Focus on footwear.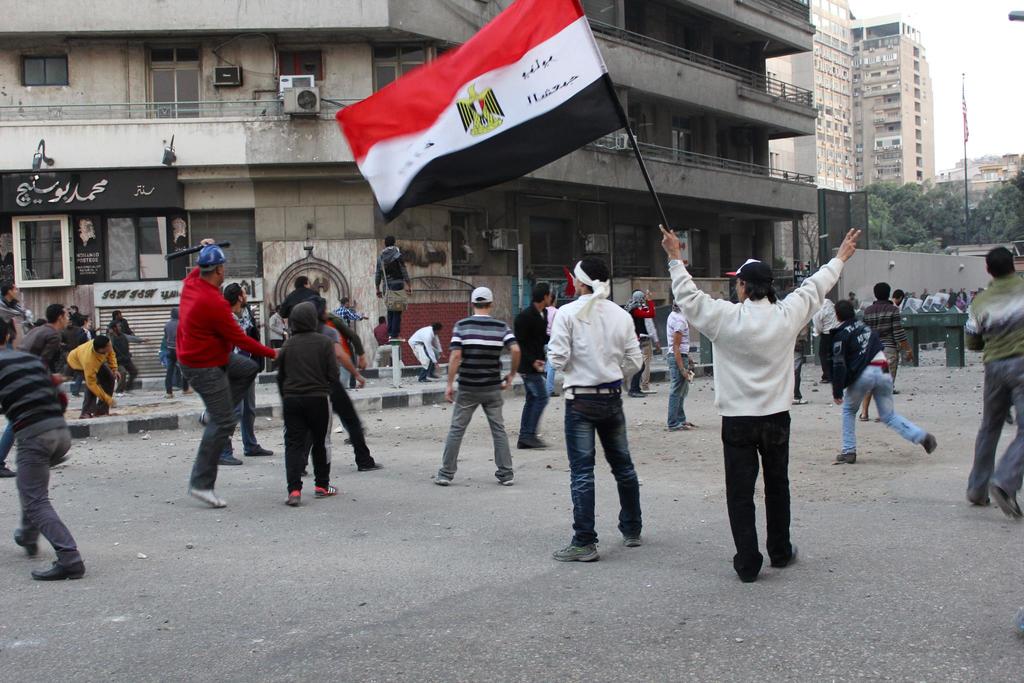
Focused at <bbox>420, 364, 428, 385</bbox>.
